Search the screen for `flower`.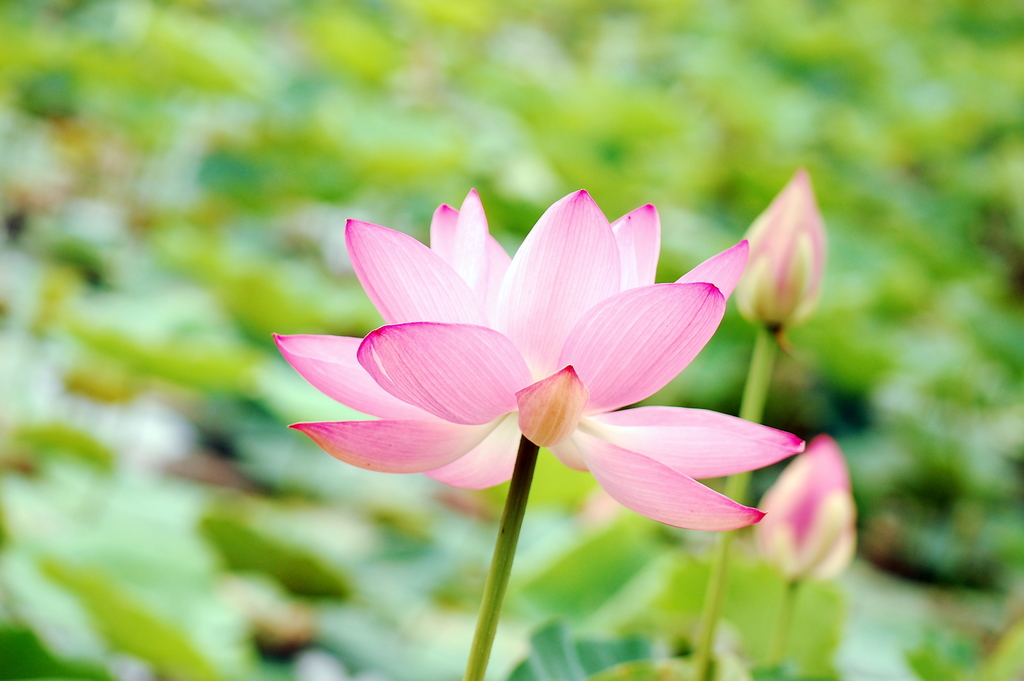
Found at [733,172,832,329].
